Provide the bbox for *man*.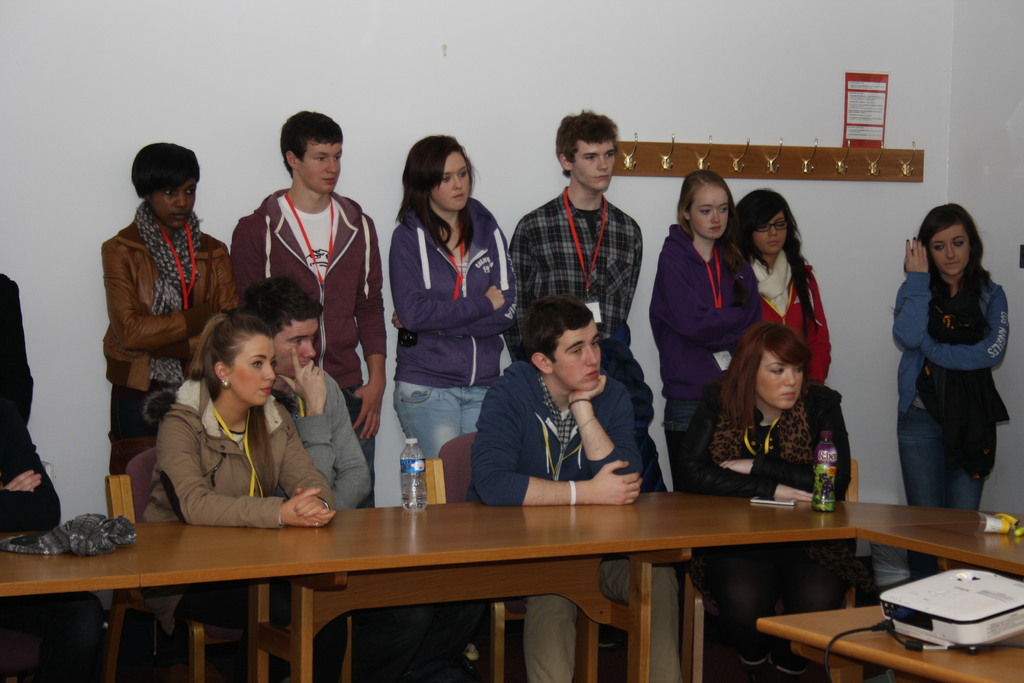
detection(243, 267, 371, 512).
